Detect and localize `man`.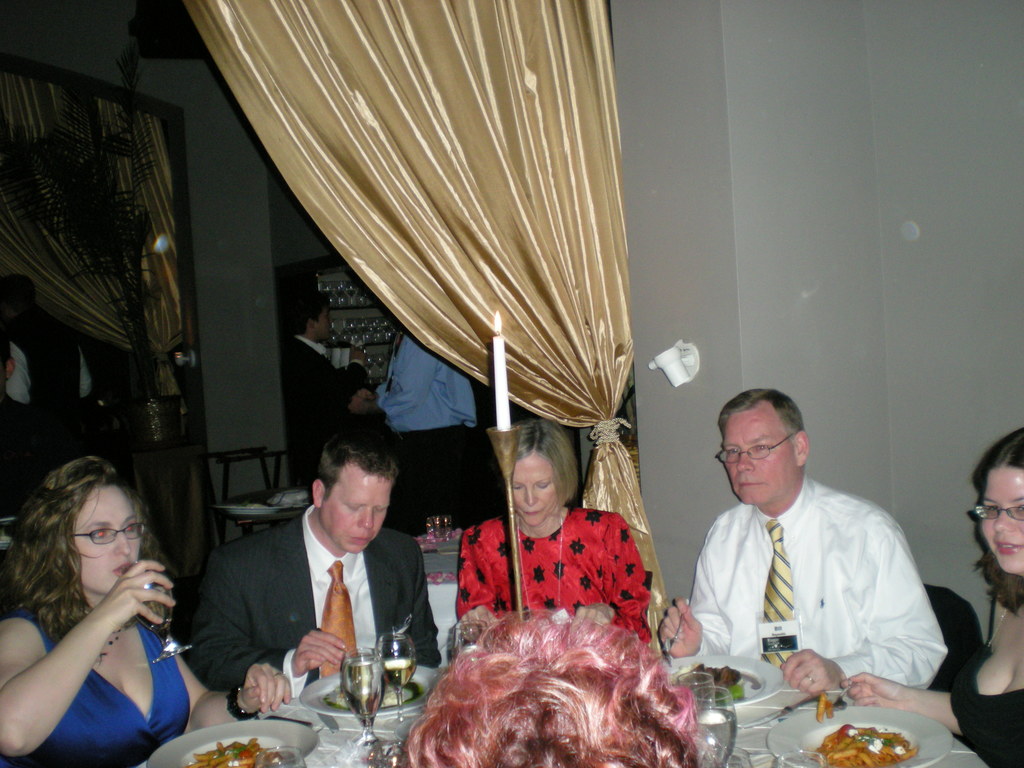
Localized at l=355, t=328, r=472, b=527.
